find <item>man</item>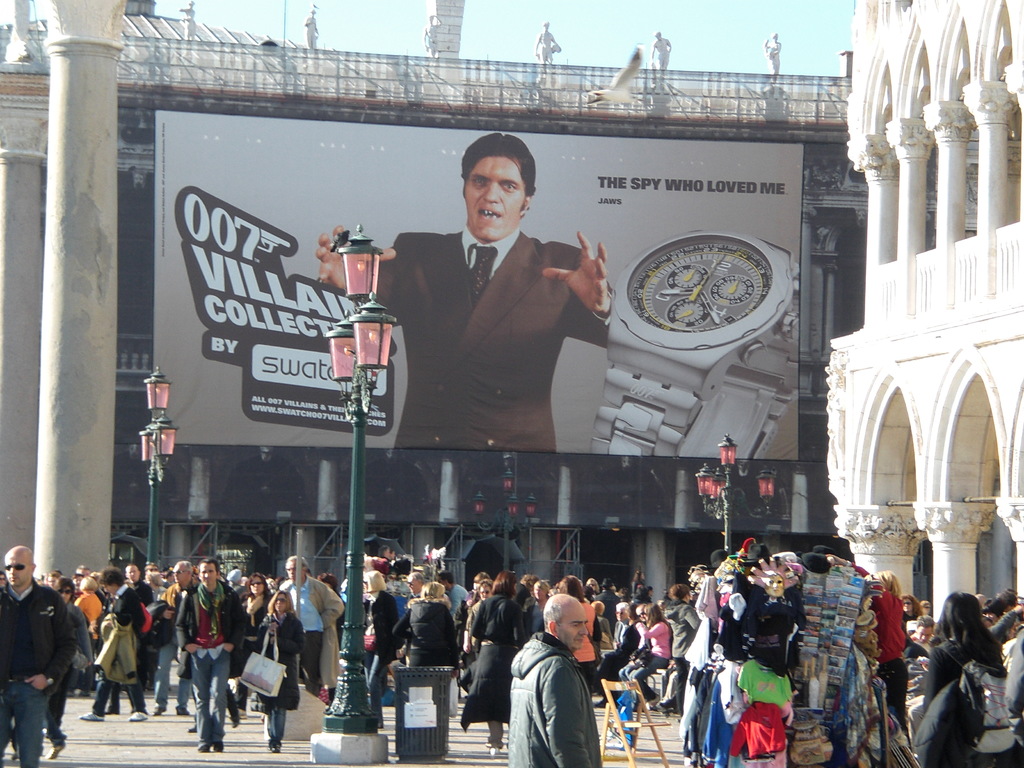
(left=497, top=589, right=627, bottom=767)
